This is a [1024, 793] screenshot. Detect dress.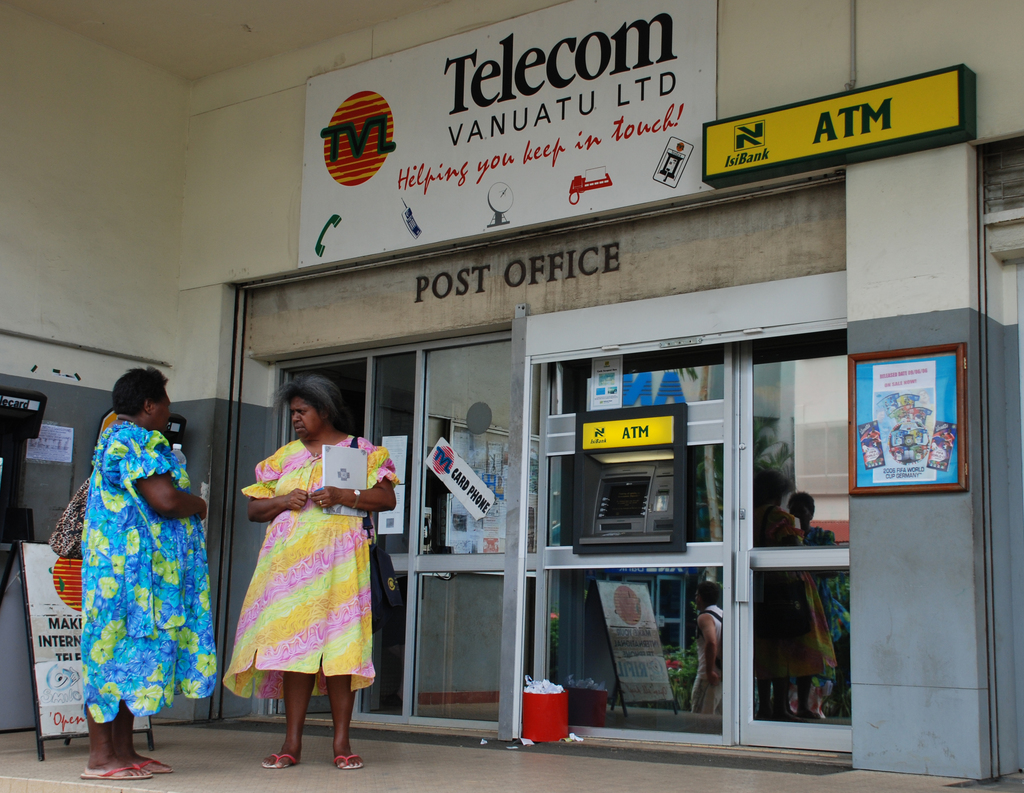
[left=59, top=433, right=202, bottom=700].
